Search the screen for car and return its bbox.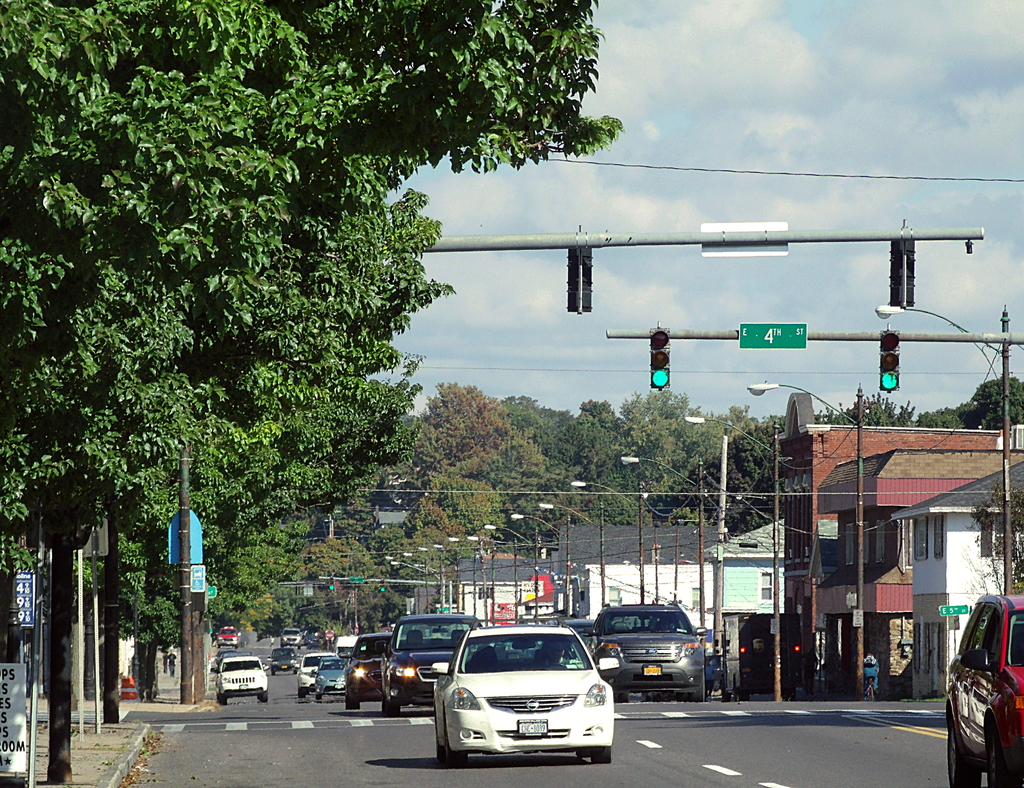
Found: {"left": 268, "top": 644, "right": 299, "bottom": 671}.
